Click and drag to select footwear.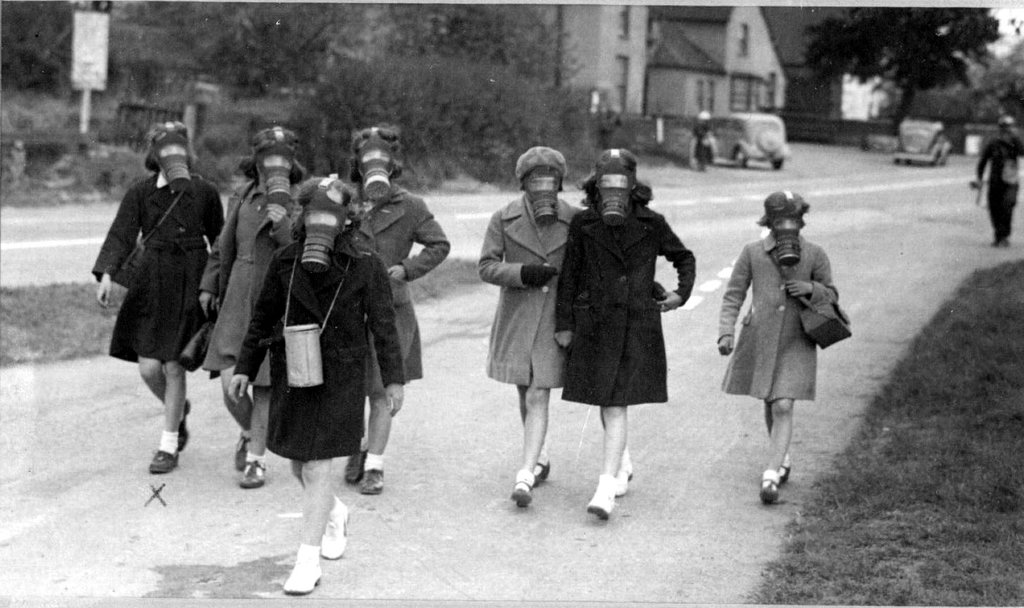
Selection: crop(318, 502, 350, 561).
